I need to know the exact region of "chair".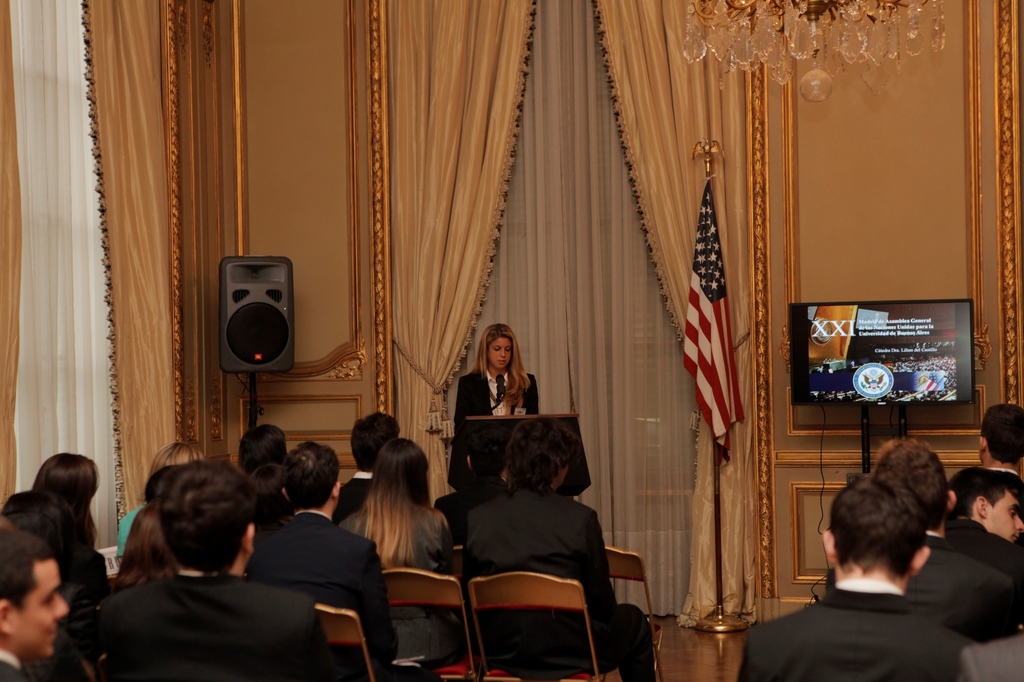
Region: 389, 564, 472, 665.
